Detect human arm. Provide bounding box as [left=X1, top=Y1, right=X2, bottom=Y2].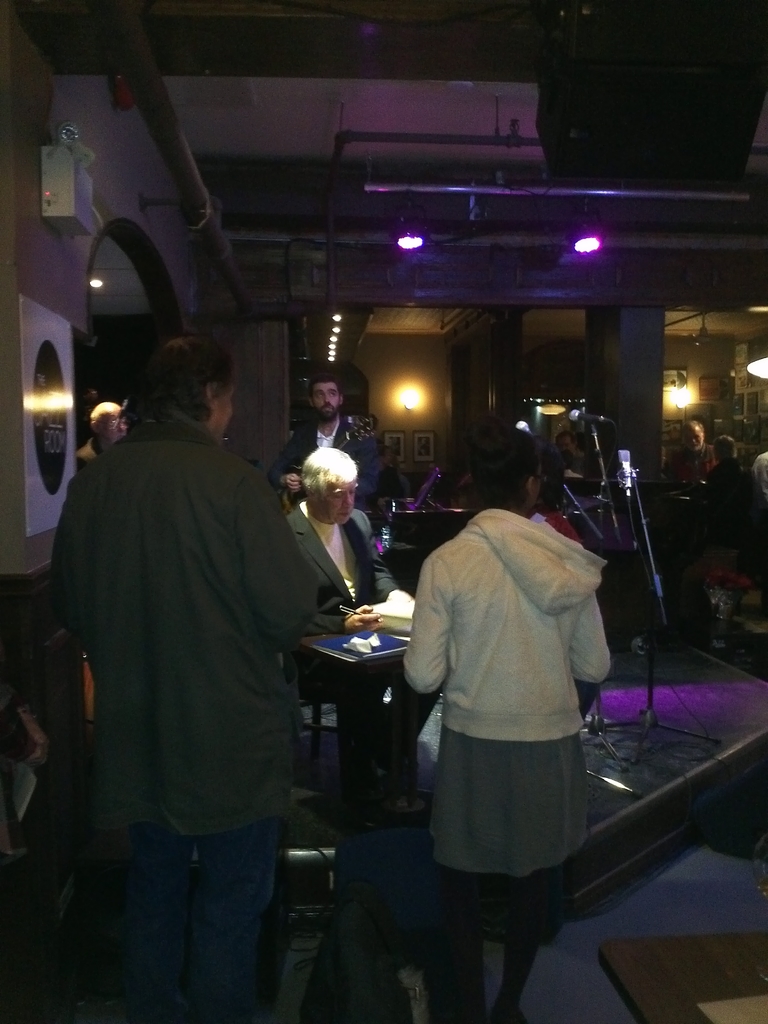
[left=322, top=604, right=381, bottom=634].
